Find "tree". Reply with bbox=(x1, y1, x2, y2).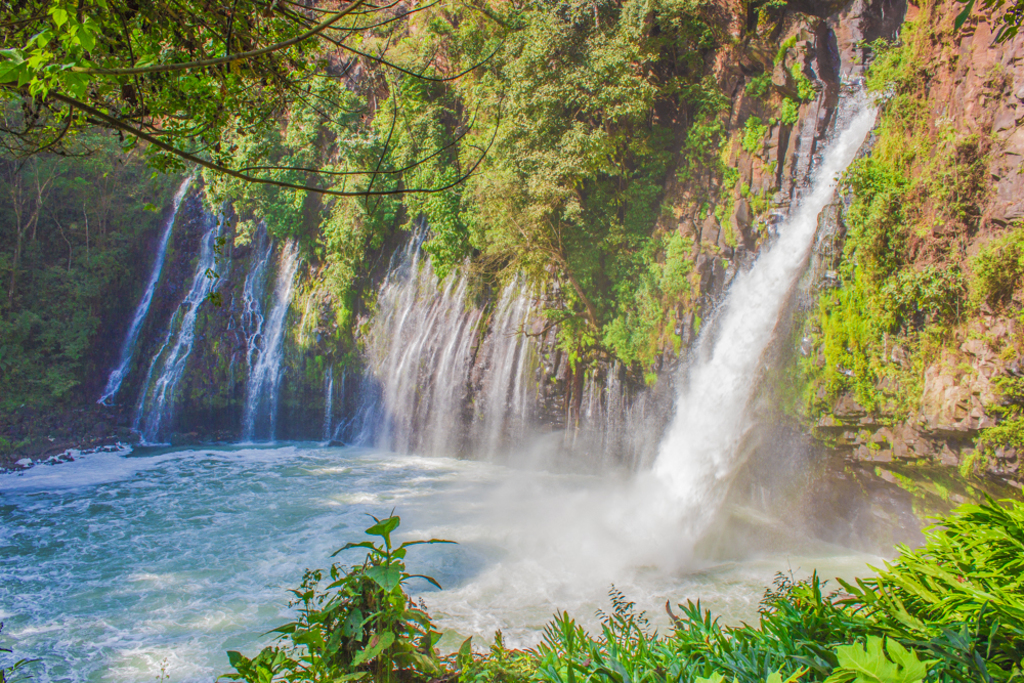
bbox=(0, 0, 526, 216).
